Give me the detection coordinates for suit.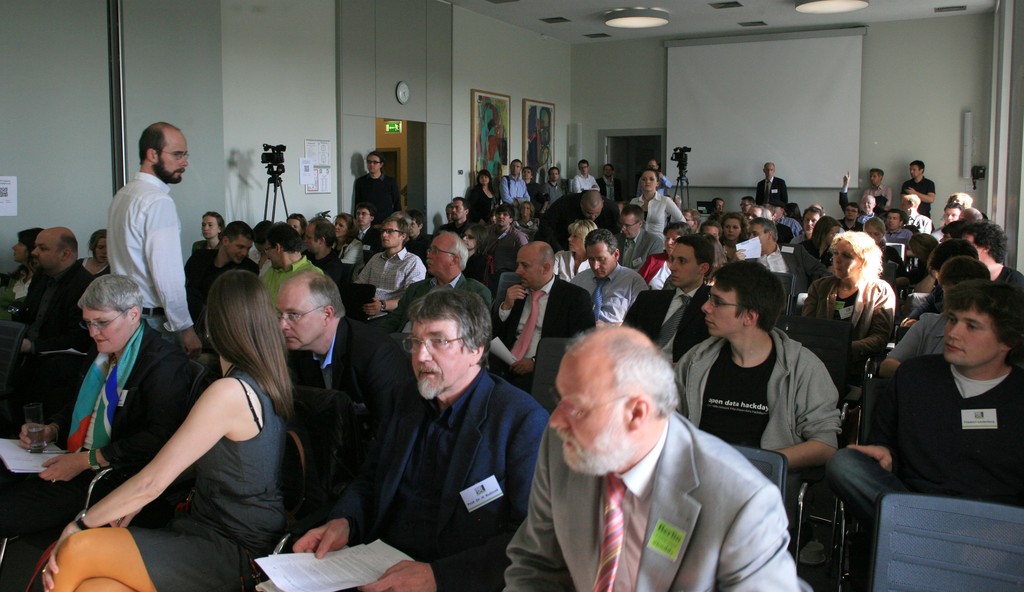
x1=752, y1=177, x2=788, y2=206.
